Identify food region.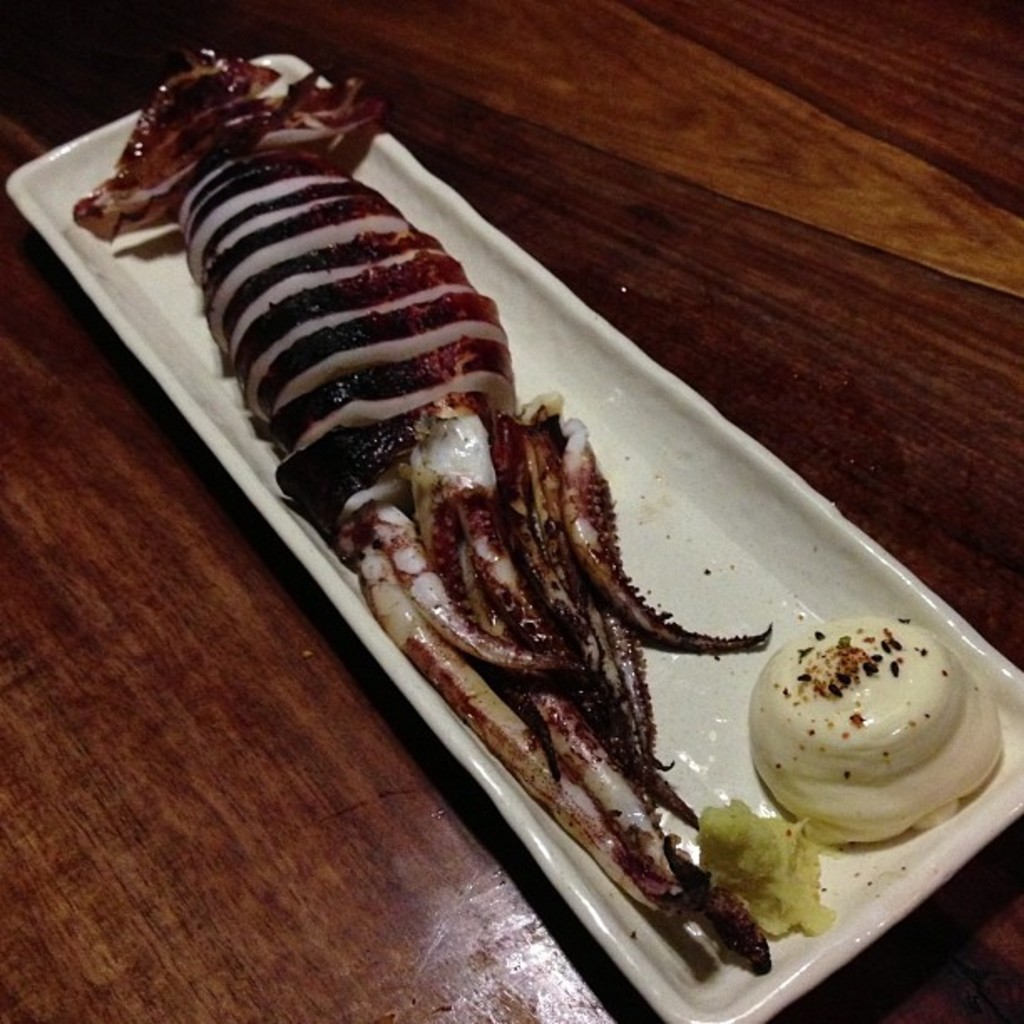
Region: <box>745,611,1007,847</box>.
